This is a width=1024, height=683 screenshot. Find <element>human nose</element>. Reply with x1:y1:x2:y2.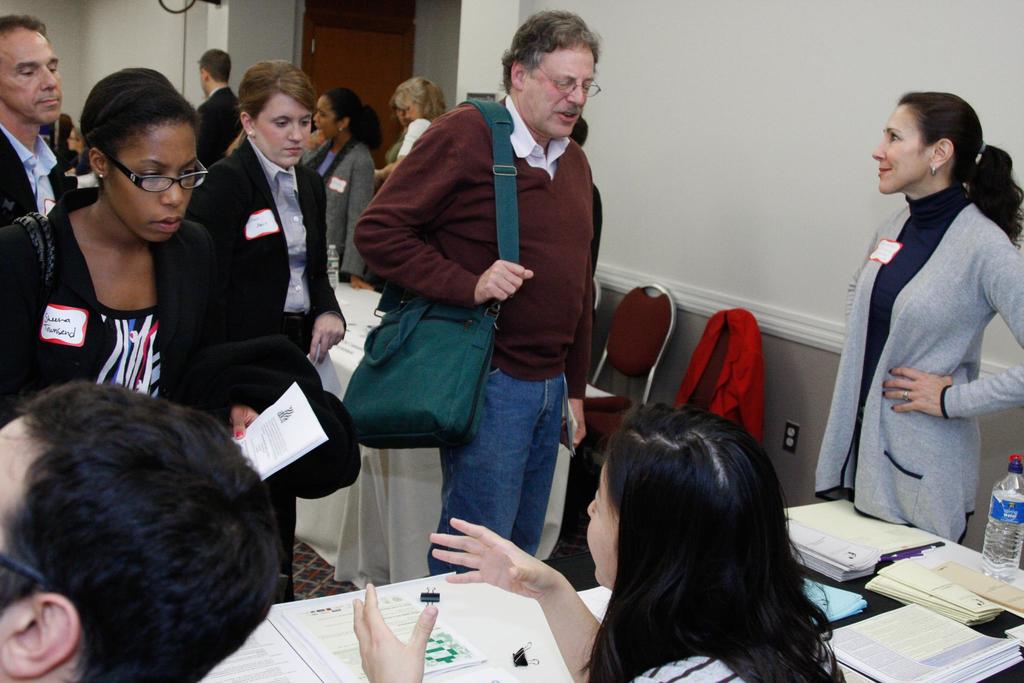
872:138:885:158.
